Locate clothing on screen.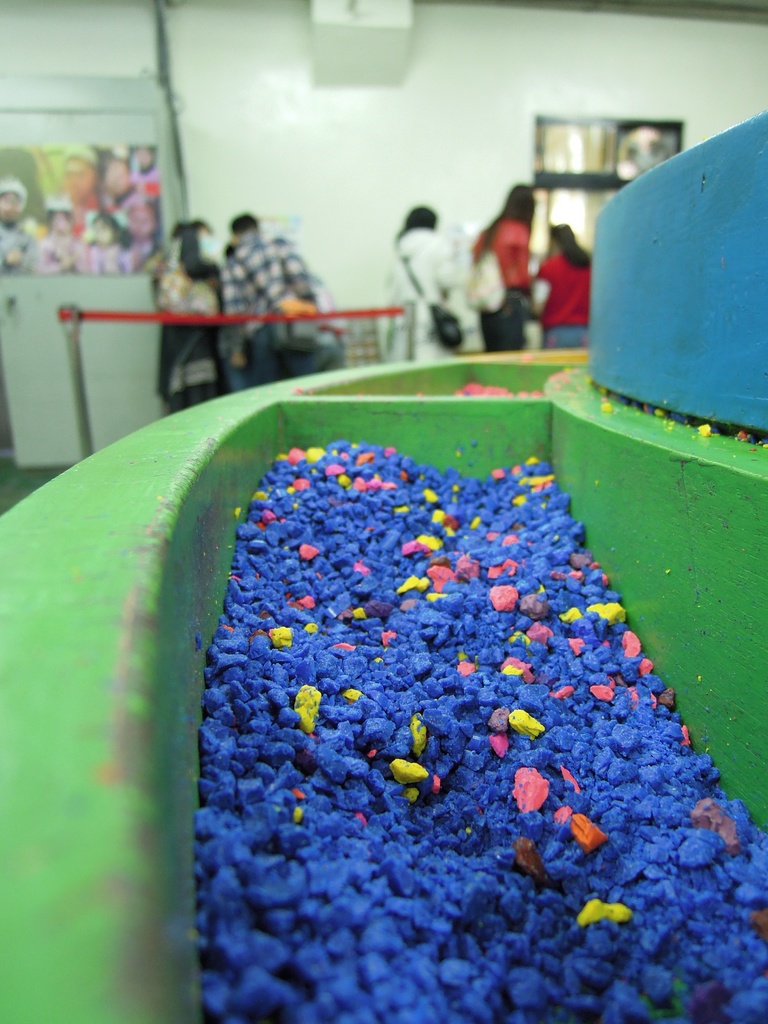
On screen at l=157, t=258, r=234, b=413.
